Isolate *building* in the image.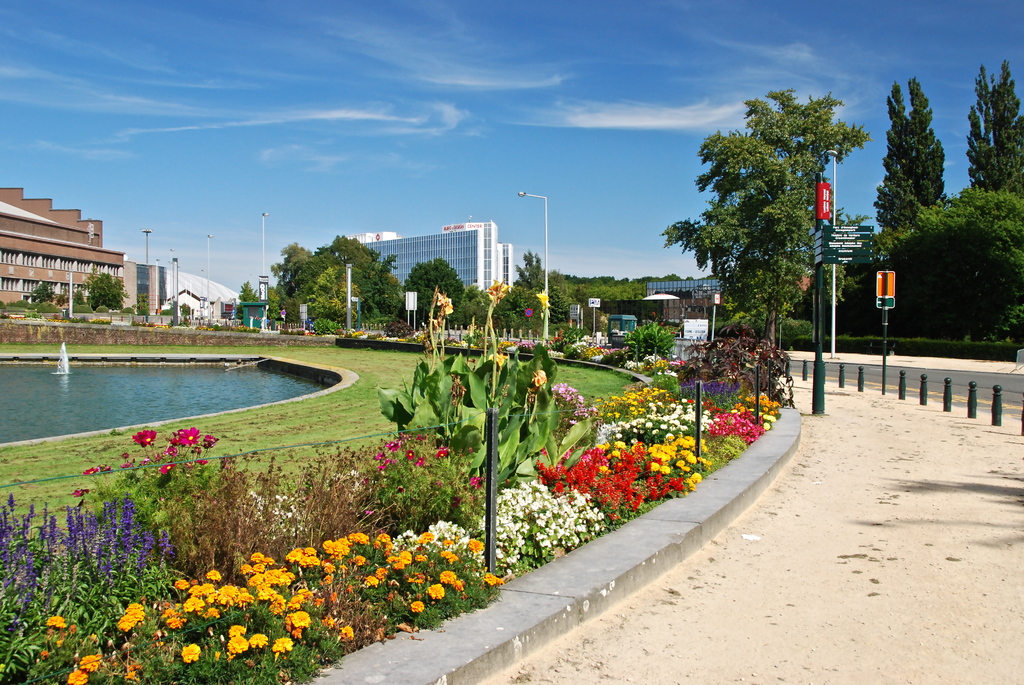
Isolated region: (127,265,239,312).
